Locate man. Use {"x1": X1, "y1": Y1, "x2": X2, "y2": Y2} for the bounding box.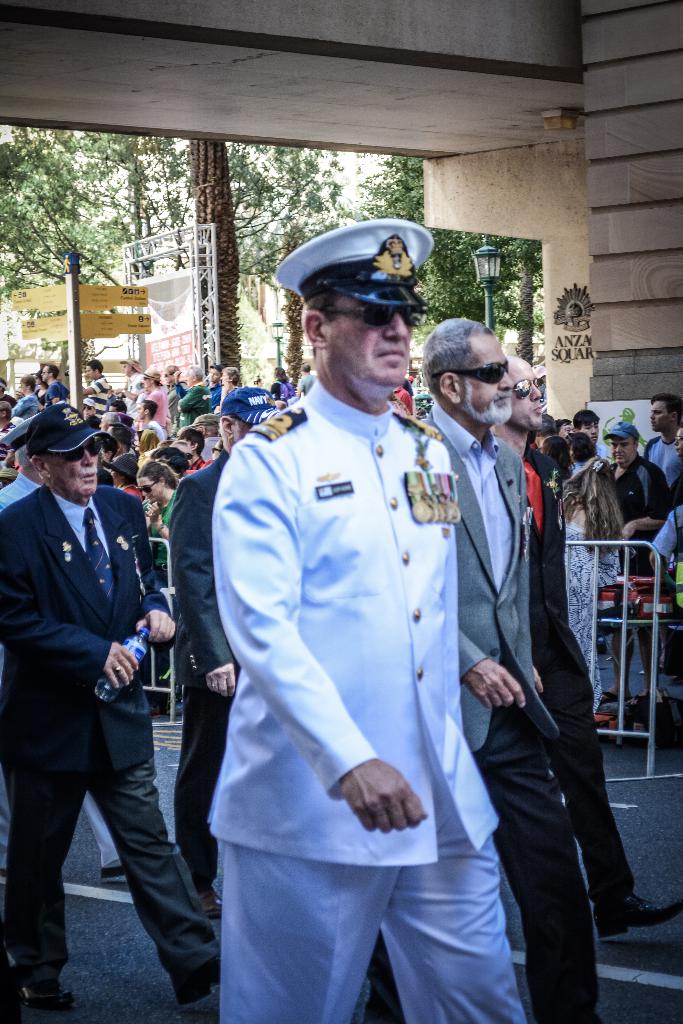
{"x1": 164, "y1": 385, "x2": 288, "y2": 915}.
